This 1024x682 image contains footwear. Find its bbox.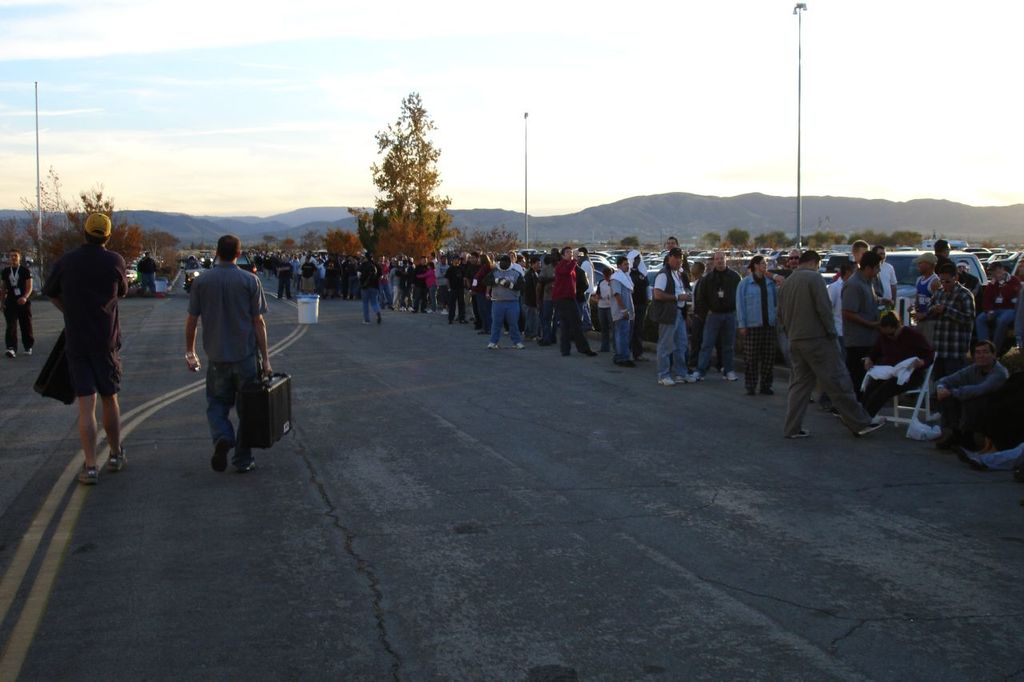
(left=677, top=375, right=686, bottom=383).
